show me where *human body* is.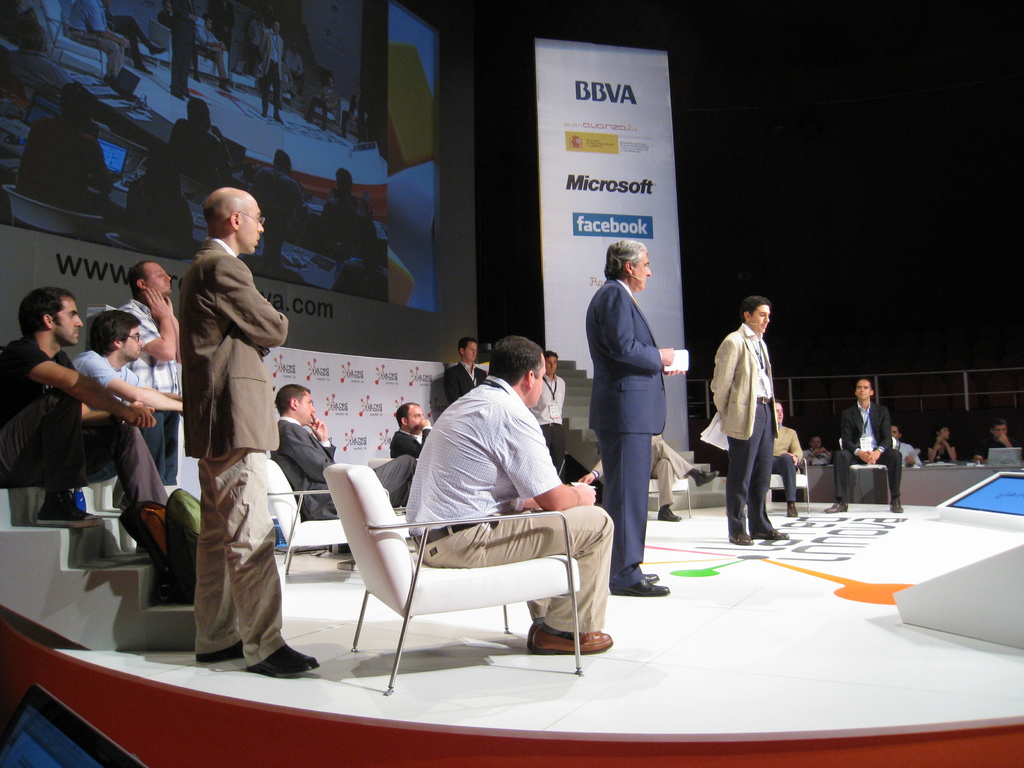
*human body* is at (x1=822, y1=398, x2=904, y2=511).
